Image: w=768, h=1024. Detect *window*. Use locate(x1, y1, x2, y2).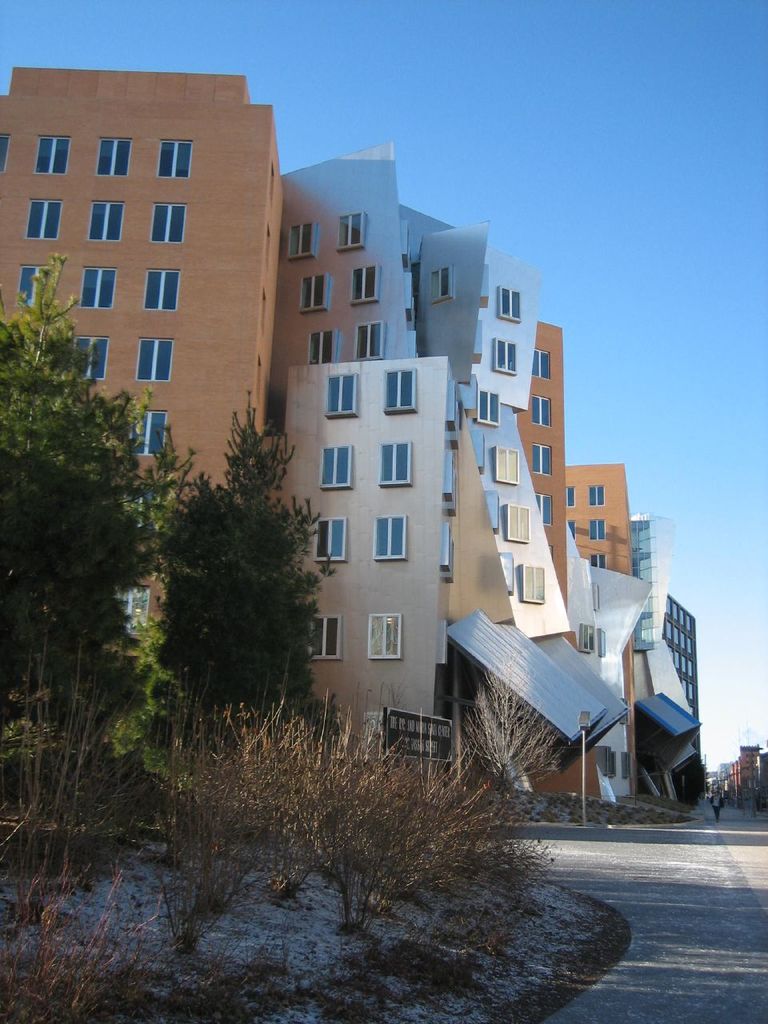
locate(158, 202, 186, 238).
